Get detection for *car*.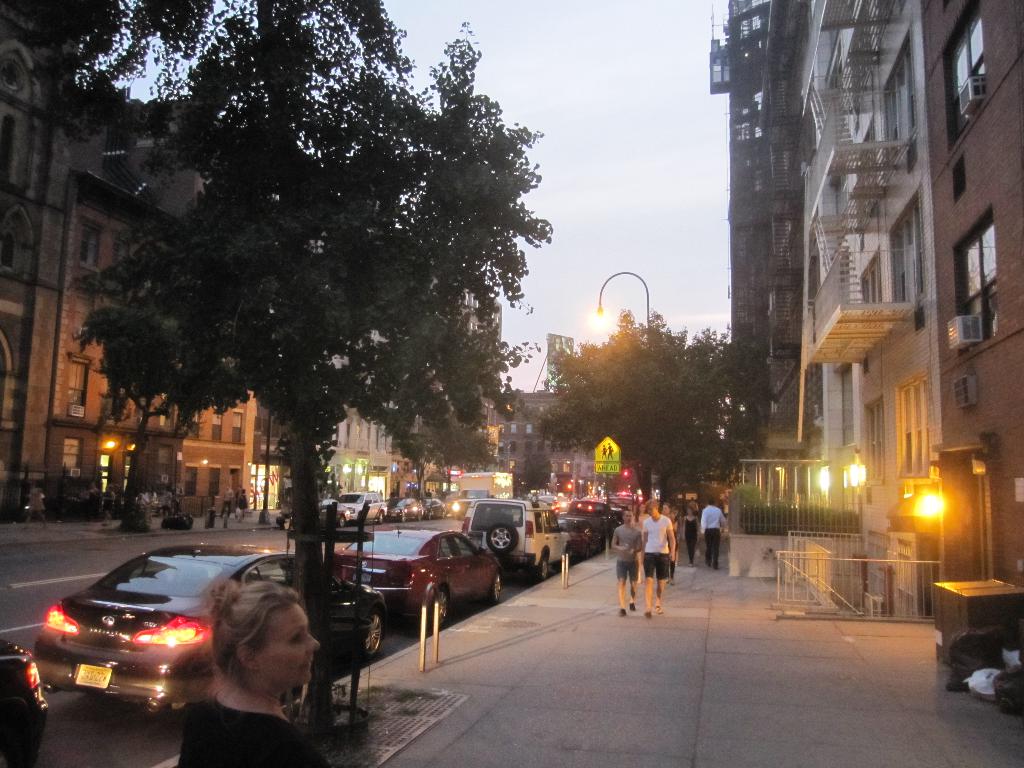
Detection: 0/634/49/767.
